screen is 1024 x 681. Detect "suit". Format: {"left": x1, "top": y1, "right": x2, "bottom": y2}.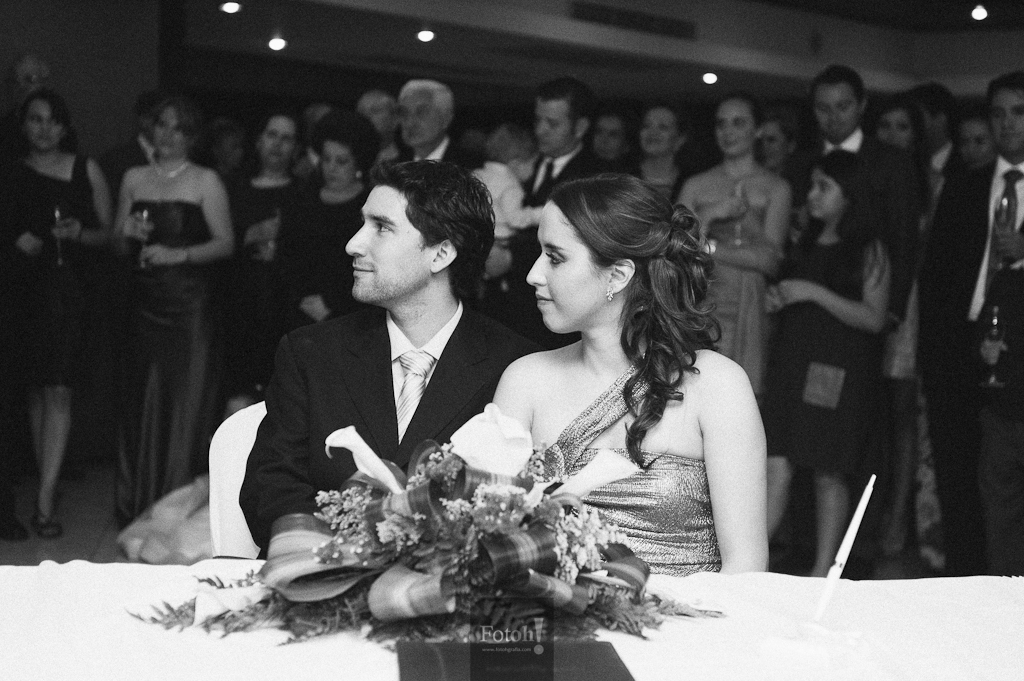
{"left": 914, "top": 152, "right": 1023, "bottom": 572}.
